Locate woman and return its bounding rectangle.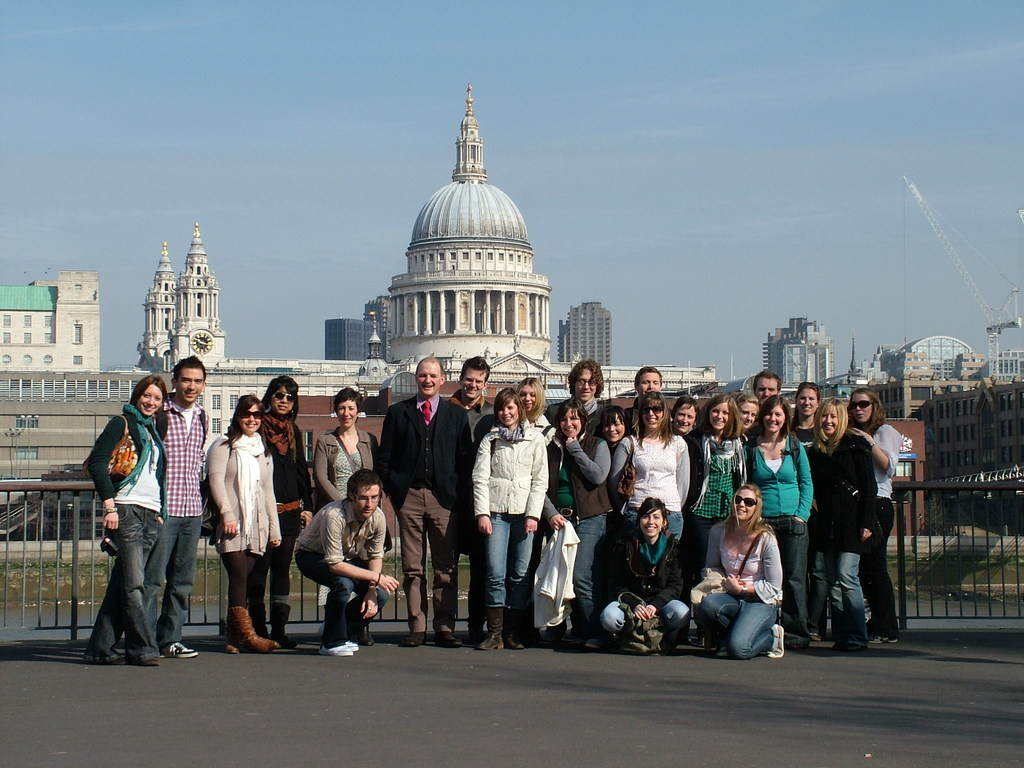
(806,392,883,659).
